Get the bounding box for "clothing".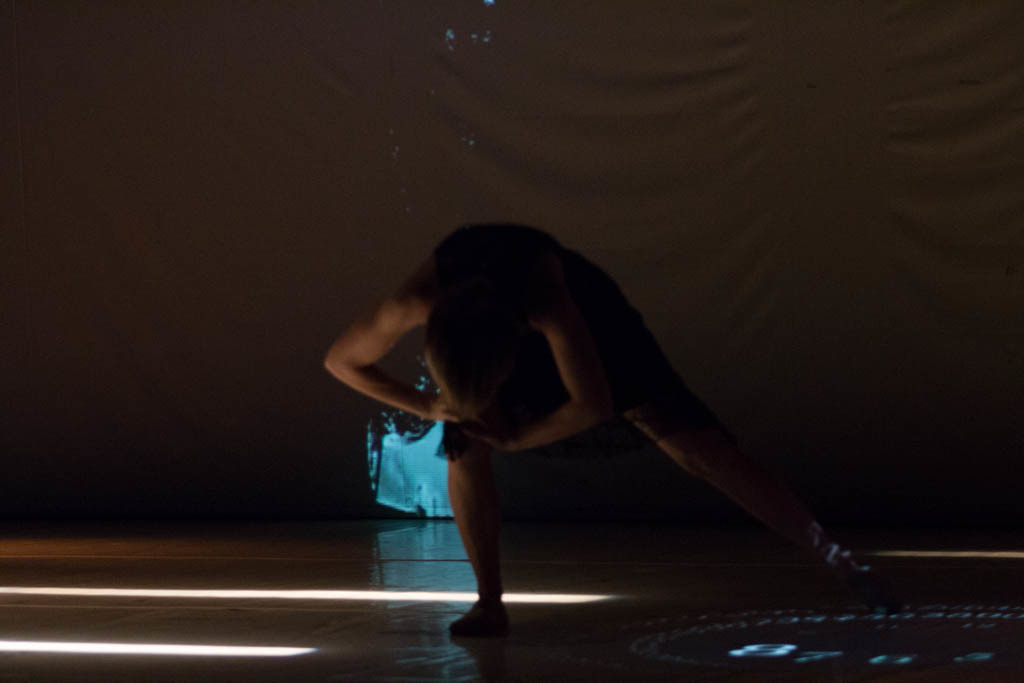
pyautogui.locateOnScreen(402, 212, 658, 459).
